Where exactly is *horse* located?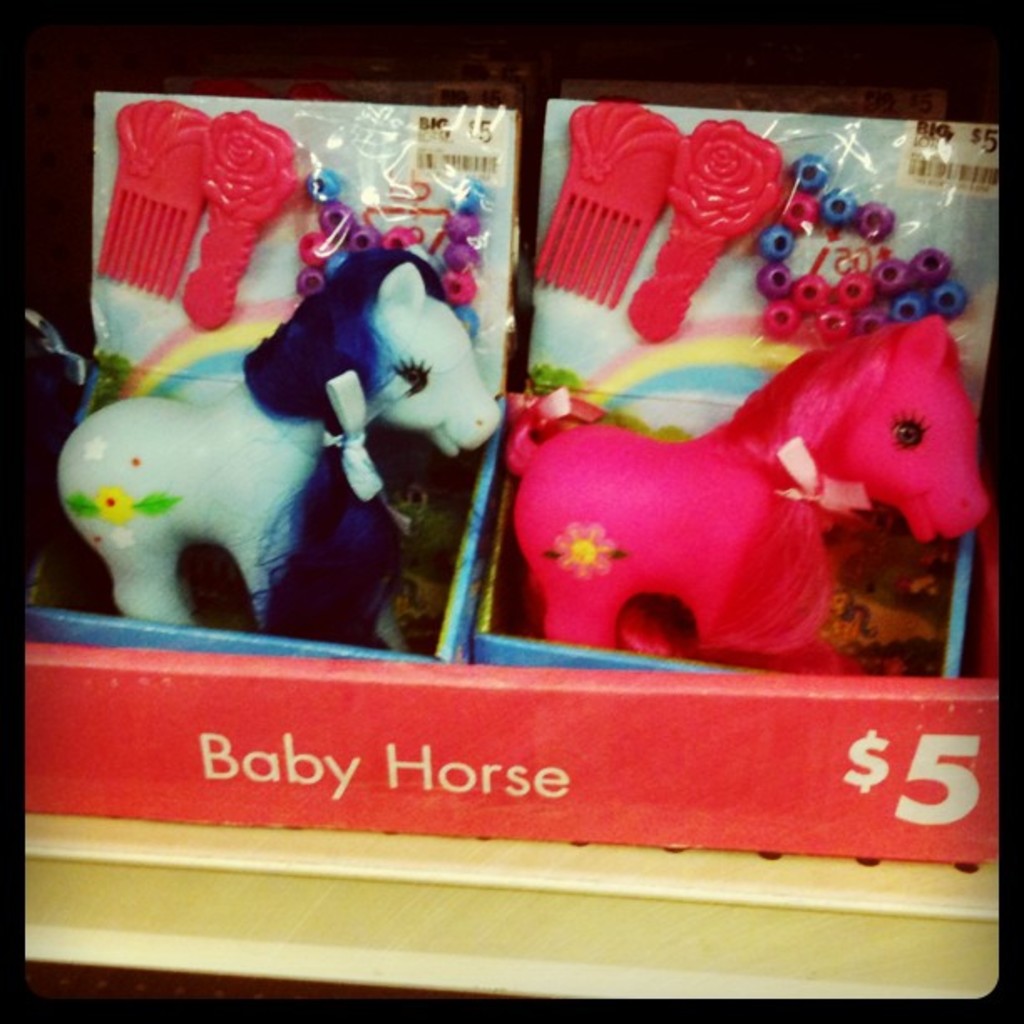
Its bounding box is detection(505, 308, 994, 671).
